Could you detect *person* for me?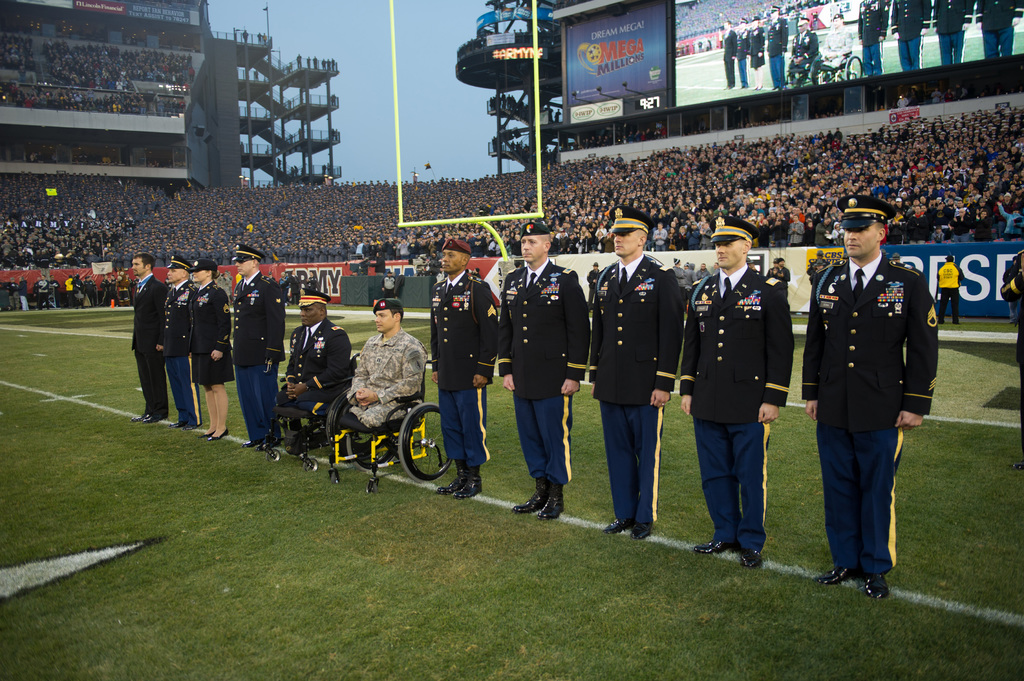
Detection result: l=855, t=0, r=886, b=75.
